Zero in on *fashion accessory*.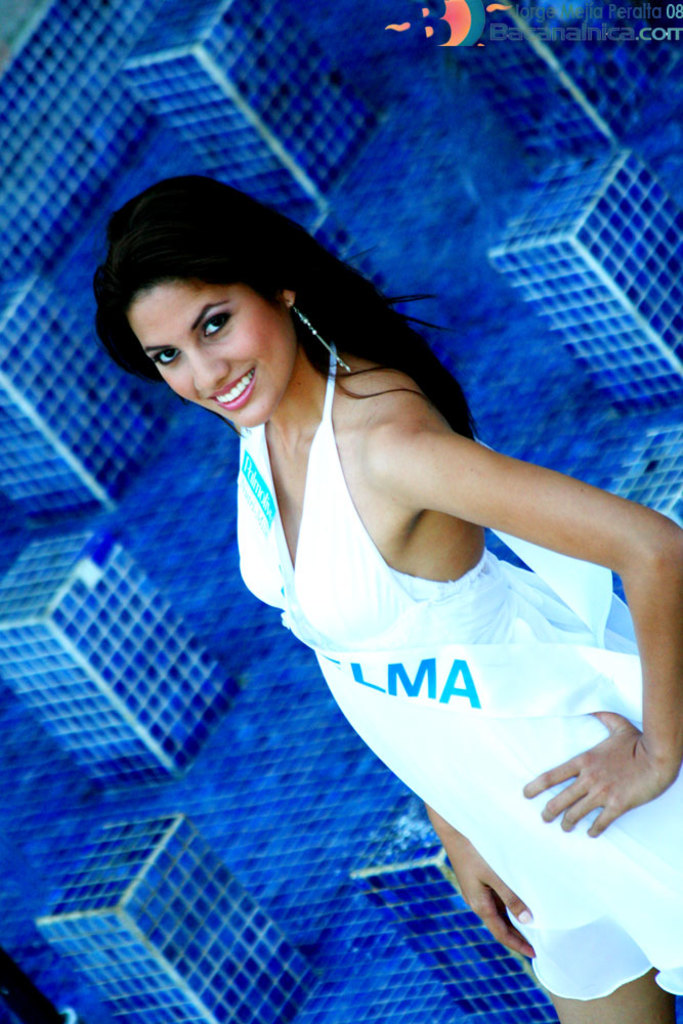
Zeroed in: bbox(286, 297, 351, 375).
